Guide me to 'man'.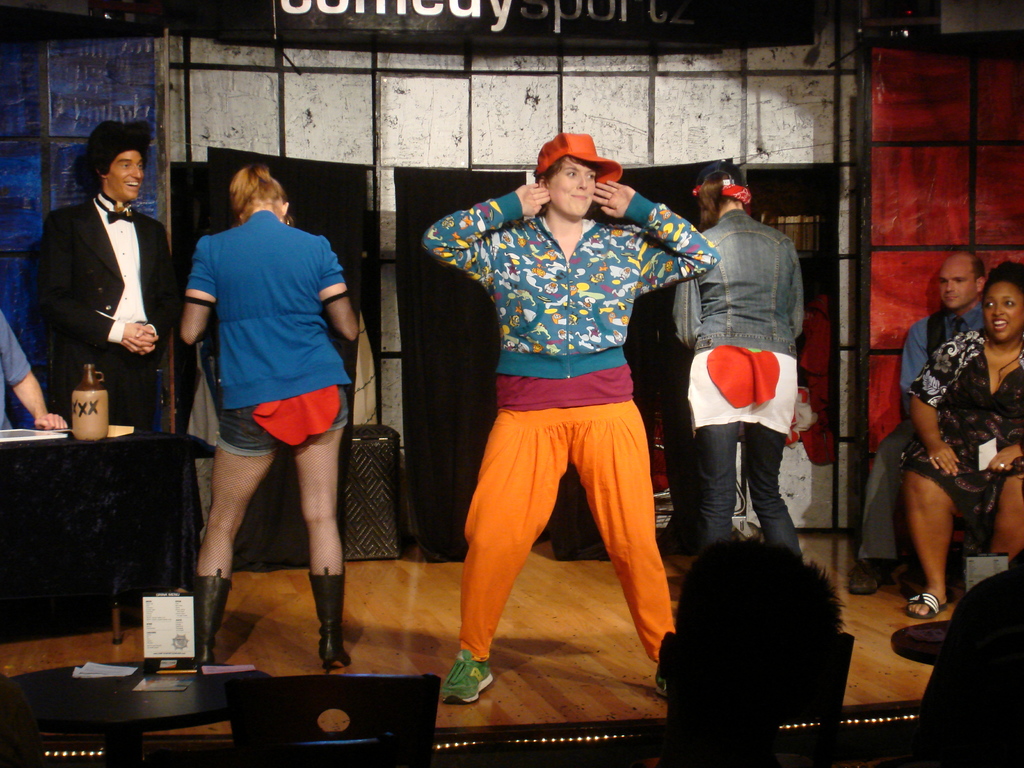
Guidance: <box>30,128,178,445</box>.
